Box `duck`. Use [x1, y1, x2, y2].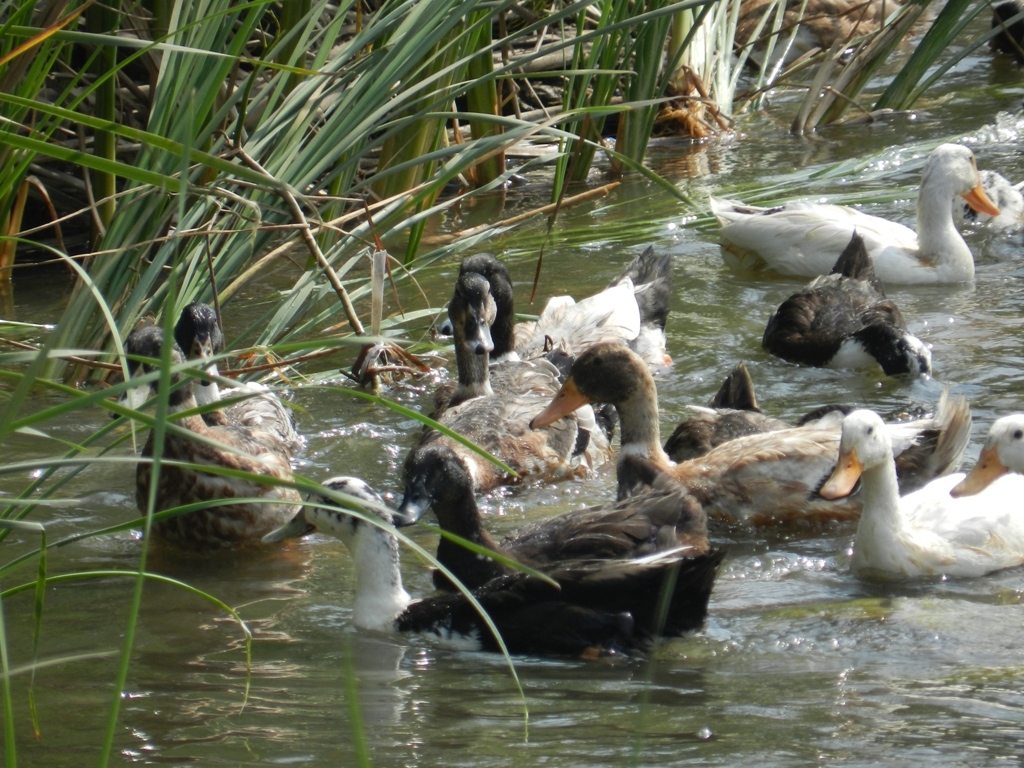
[142, 295, 299, 566].
